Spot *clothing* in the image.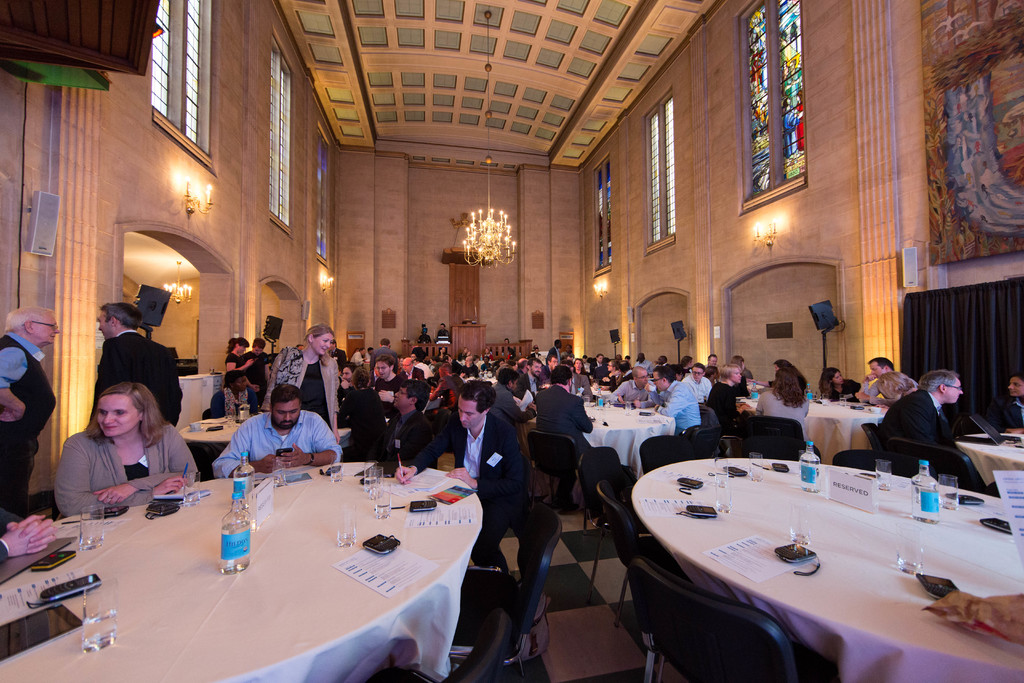
*clothing* found at [left=407, top=409, right=533, bottom=628].
